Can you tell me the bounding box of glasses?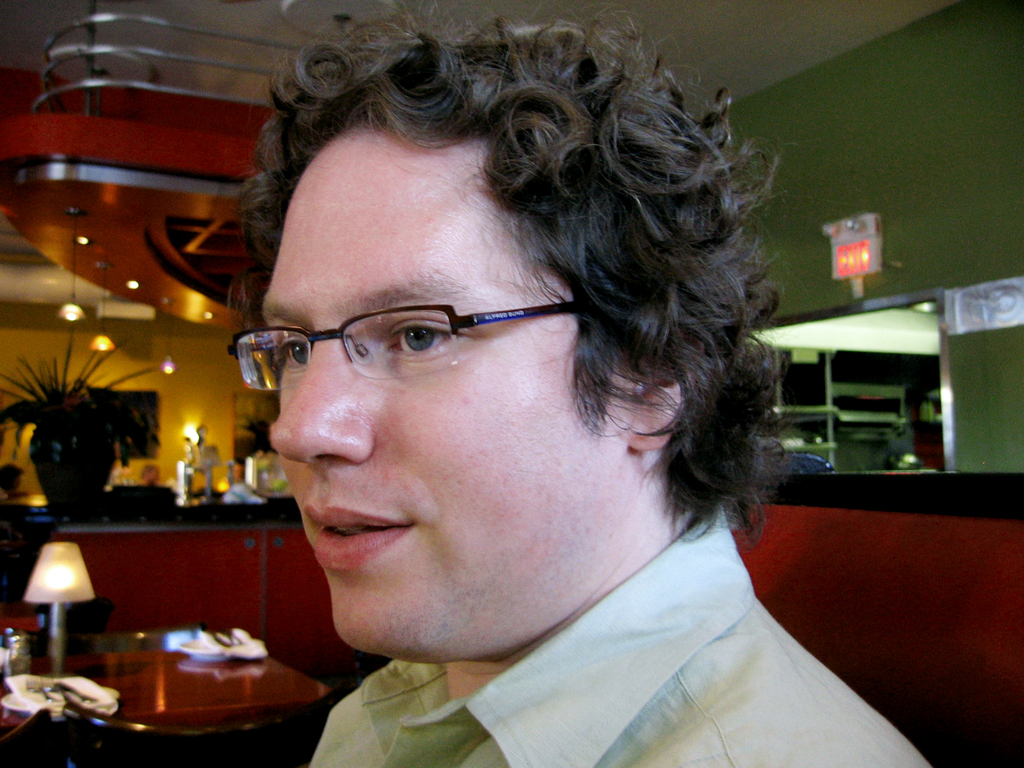
(x1=217, y1=278, x2=585, y2=388).
